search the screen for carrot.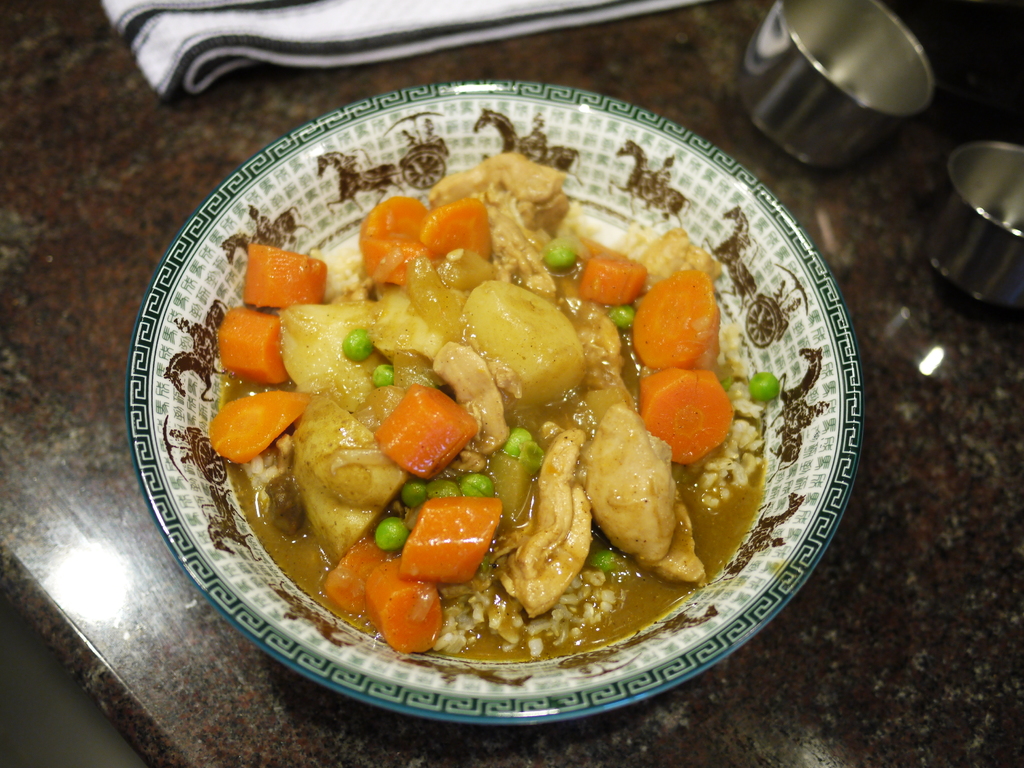
Found at <region>320, 537, 385, 609</region>.
